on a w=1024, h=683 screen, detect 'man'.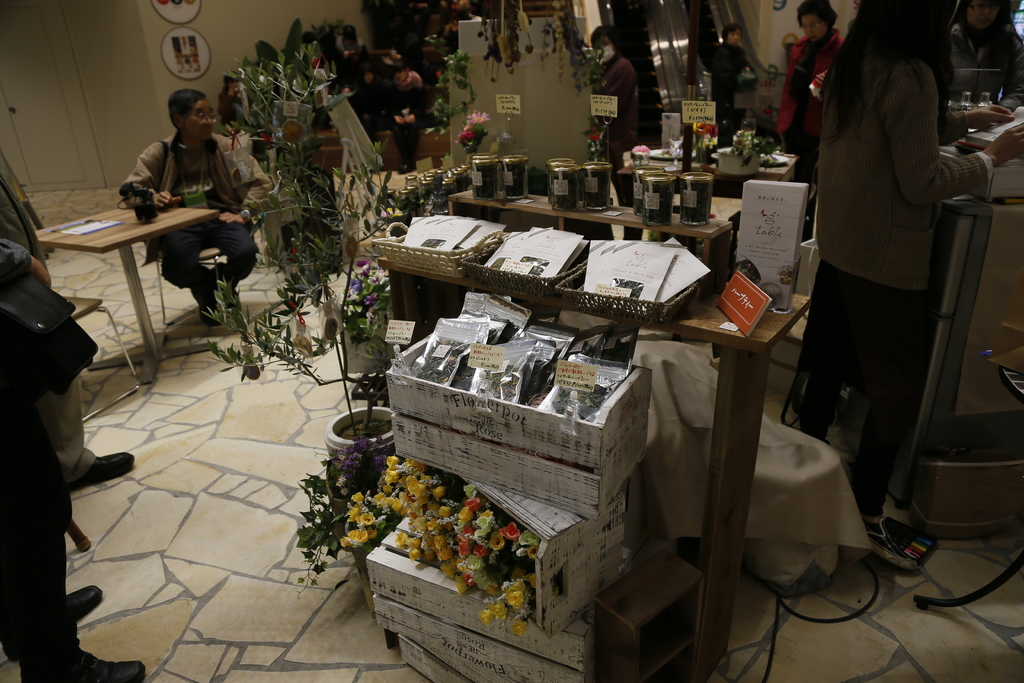
<box>100,99,256,345</box>.
